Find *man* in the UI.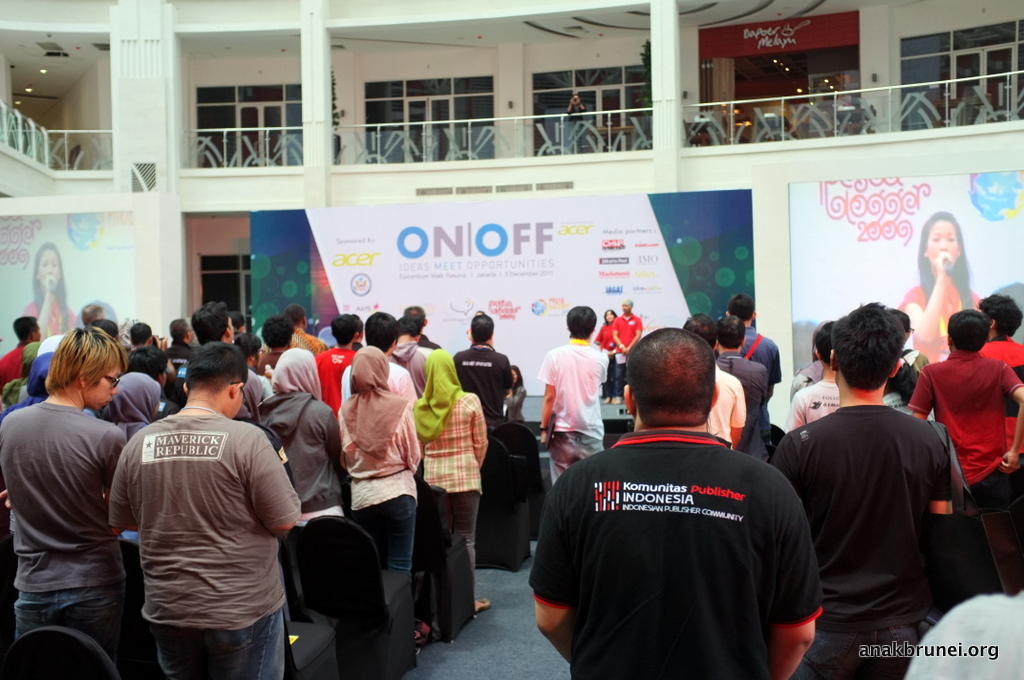
UI element at crop(770, 298, 956, 679).
